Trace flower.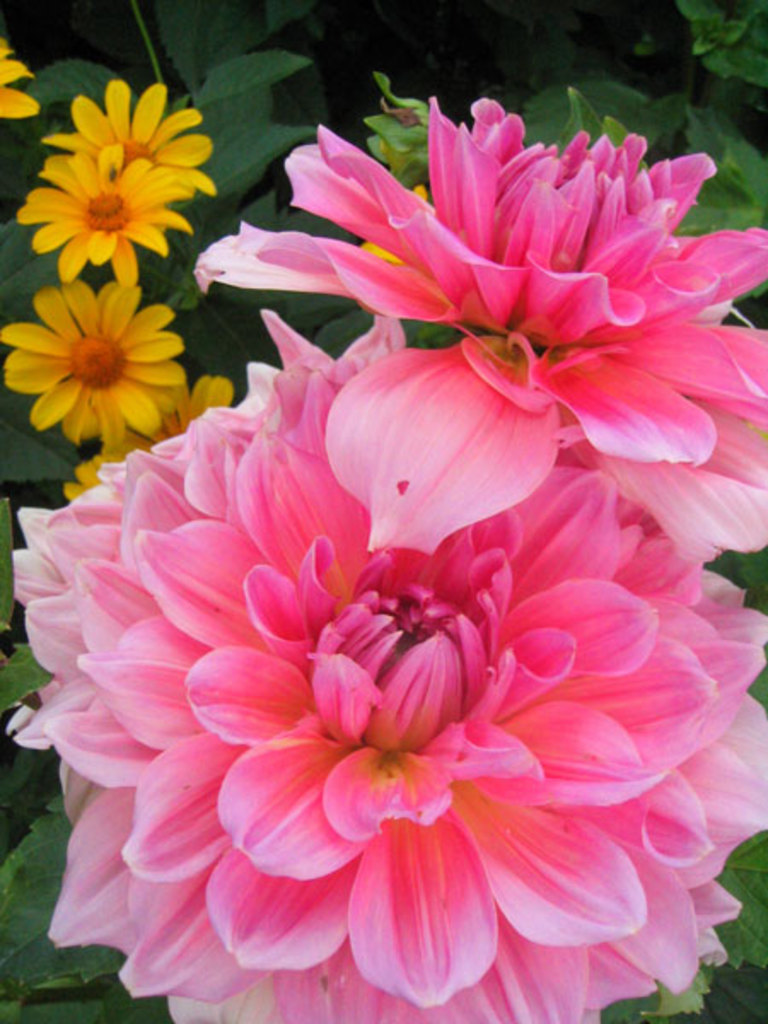
Traced to {"left": 58, "top": 369, "right": 236, "bottom": 509}.
